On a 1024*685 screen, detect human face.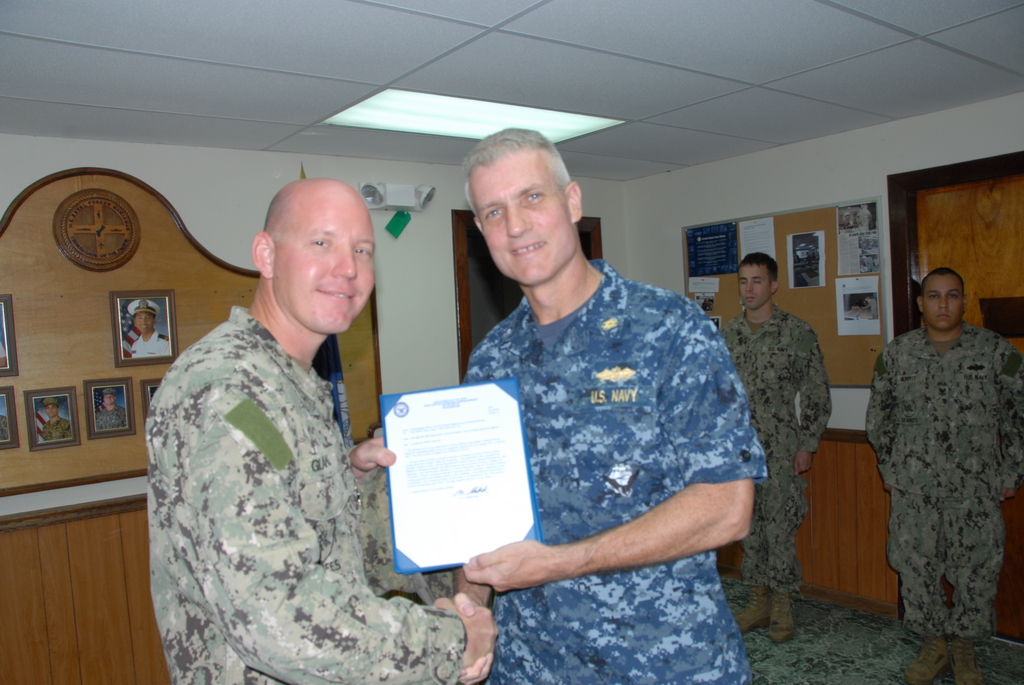
<box>470,150,579,284</box>.
